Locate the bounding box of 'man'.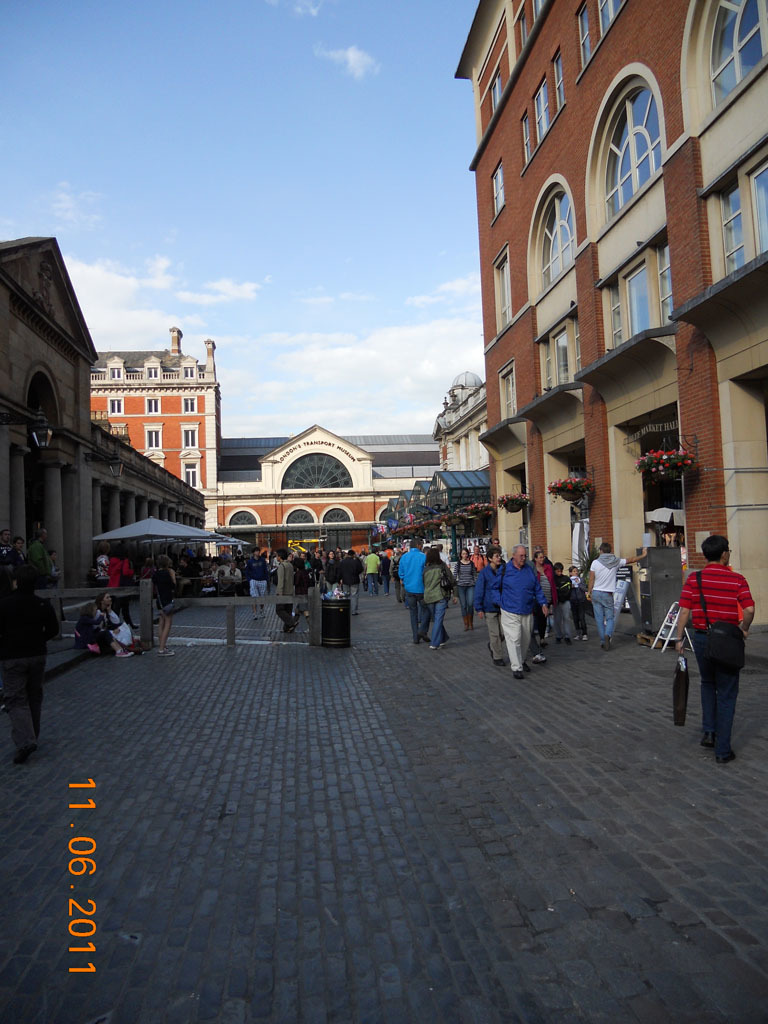
Bounding box: <bbox>337, 547, 366, 618</bbox>.
